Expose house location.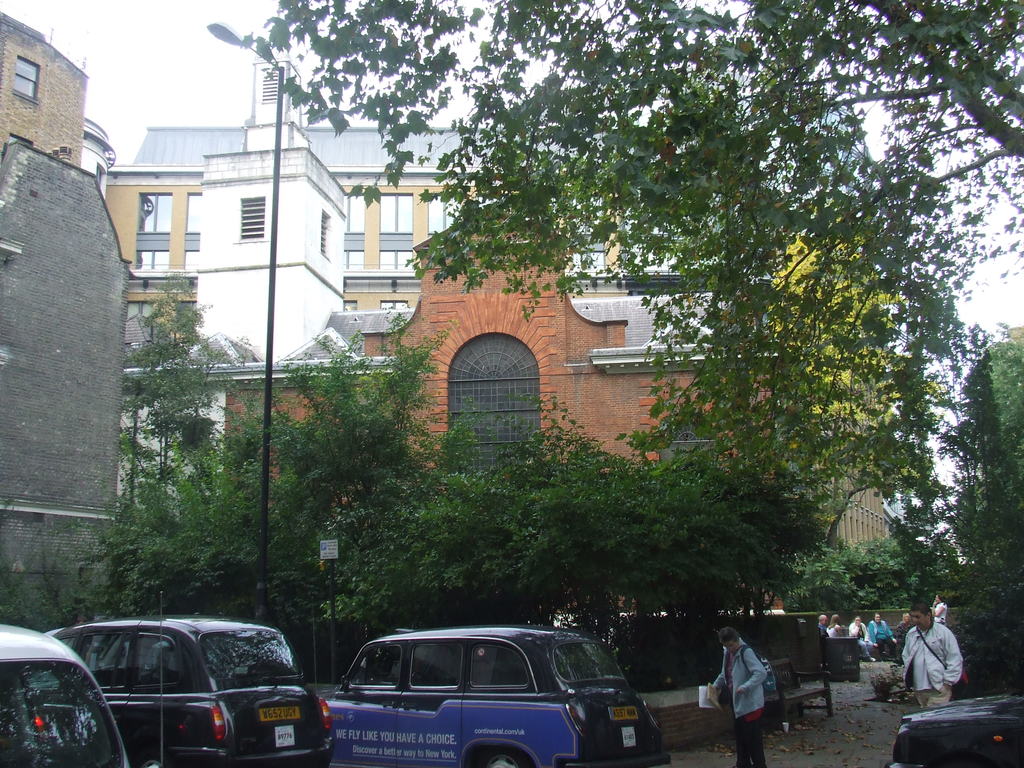
Exposed at bbox(0, 12, 133, 611).
